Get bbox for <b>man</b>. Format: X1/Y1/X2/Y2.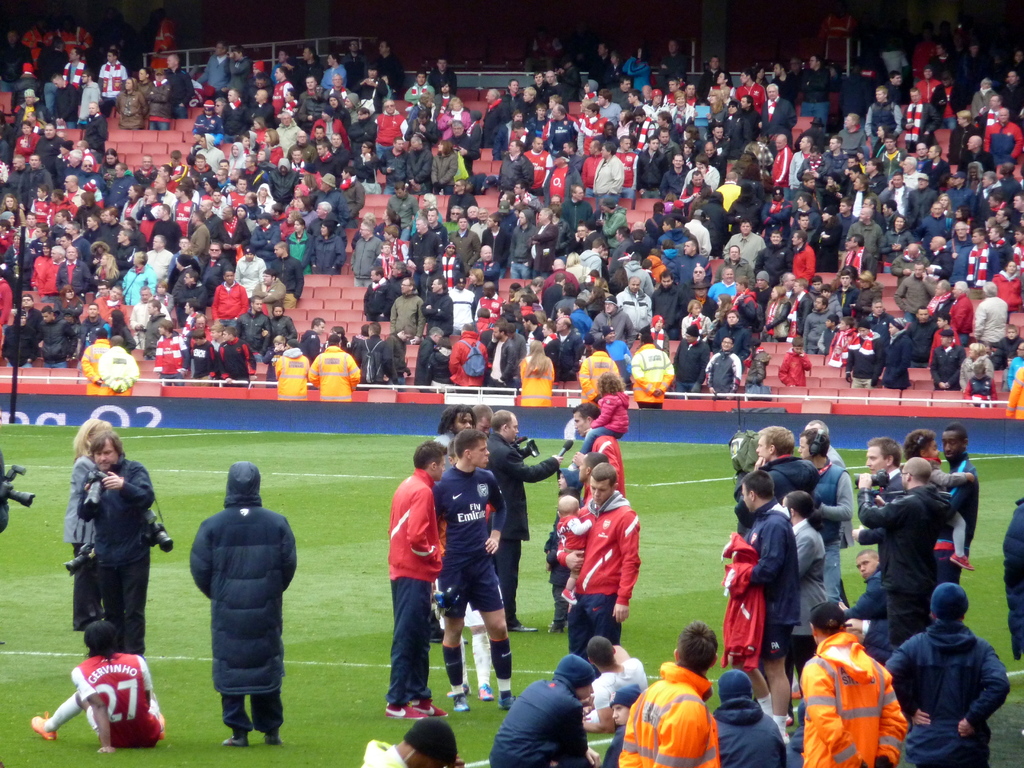
478/245/500/286.
